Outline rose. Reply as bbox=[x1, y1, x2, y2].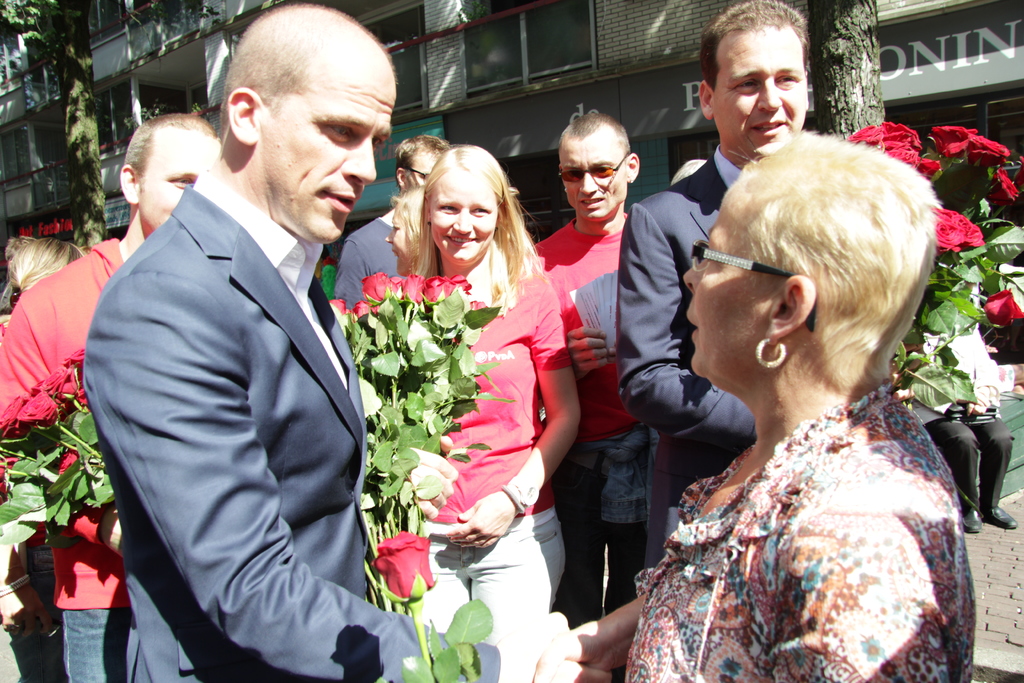
bbox=[369, 533, 436, 605].
